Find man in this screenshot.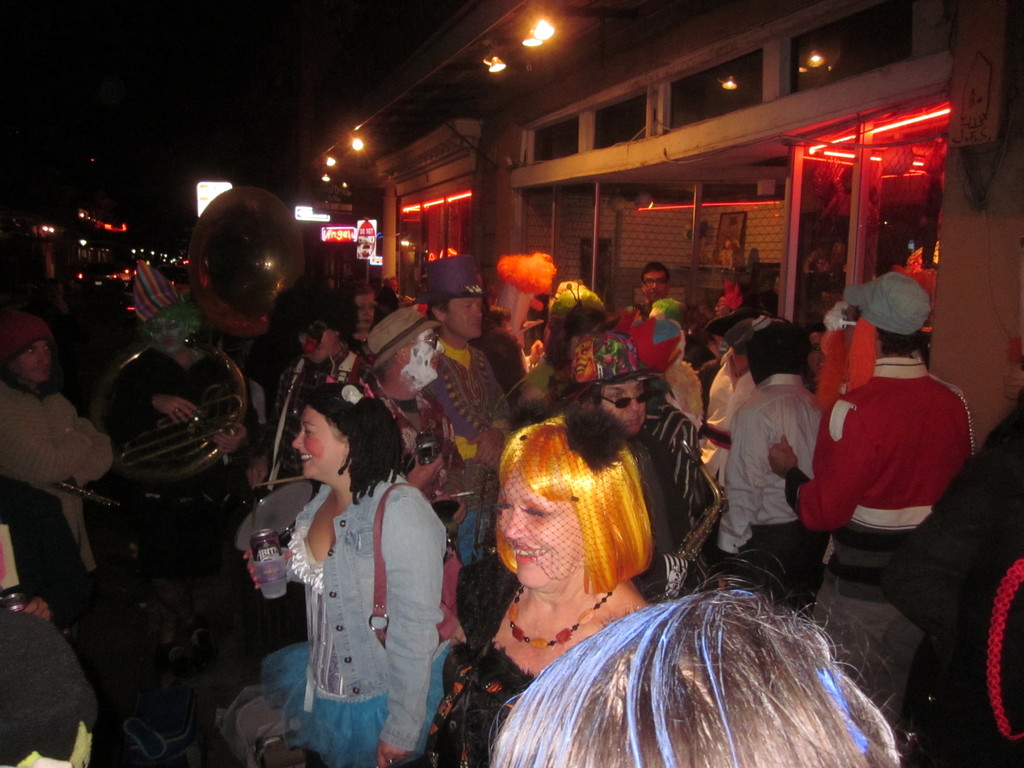
The bounding box for man is detection(710, 322, 829, 620).
